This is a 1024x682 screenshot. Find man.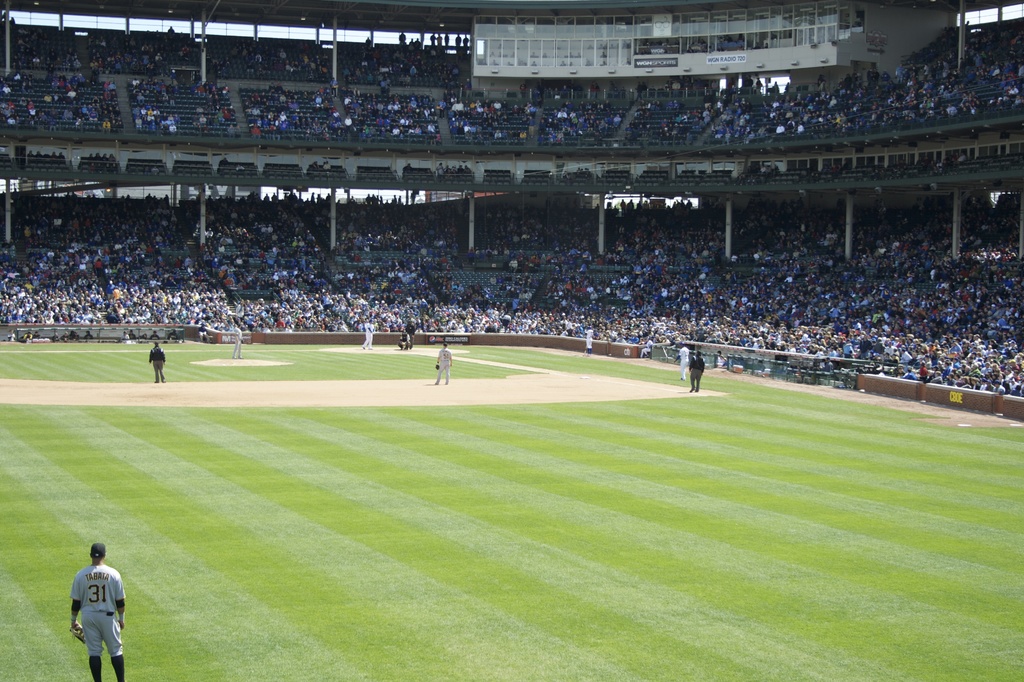
Bounding box: {"left": 56, "top": 545, "right": 120, "bottom": 674}.
